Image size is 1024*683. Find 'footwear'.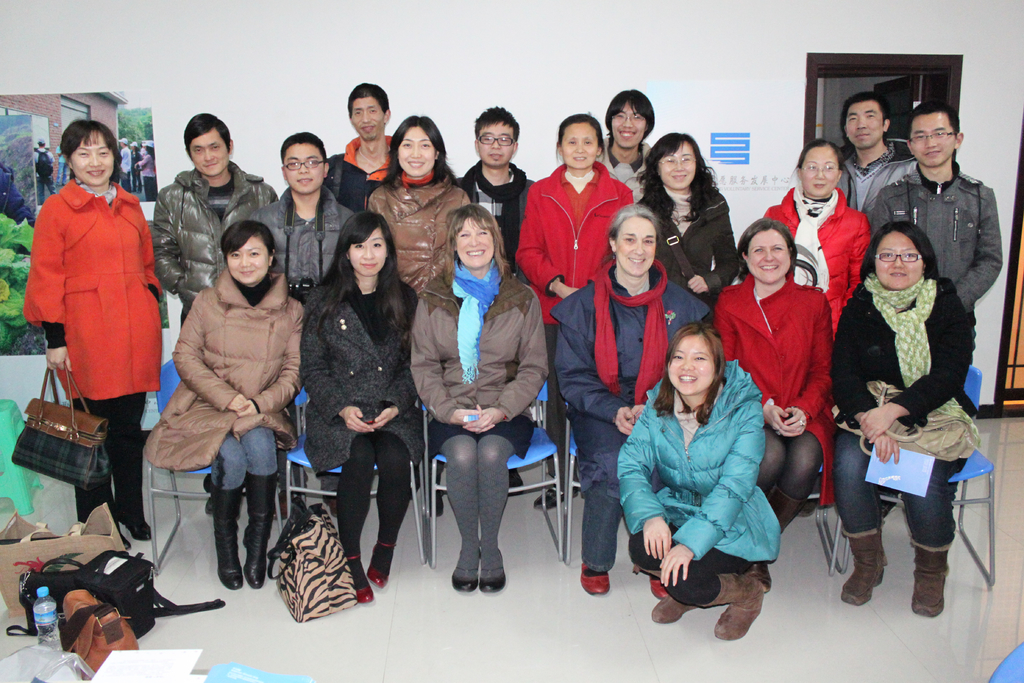
bbox=[322, 491, 337, 518].
